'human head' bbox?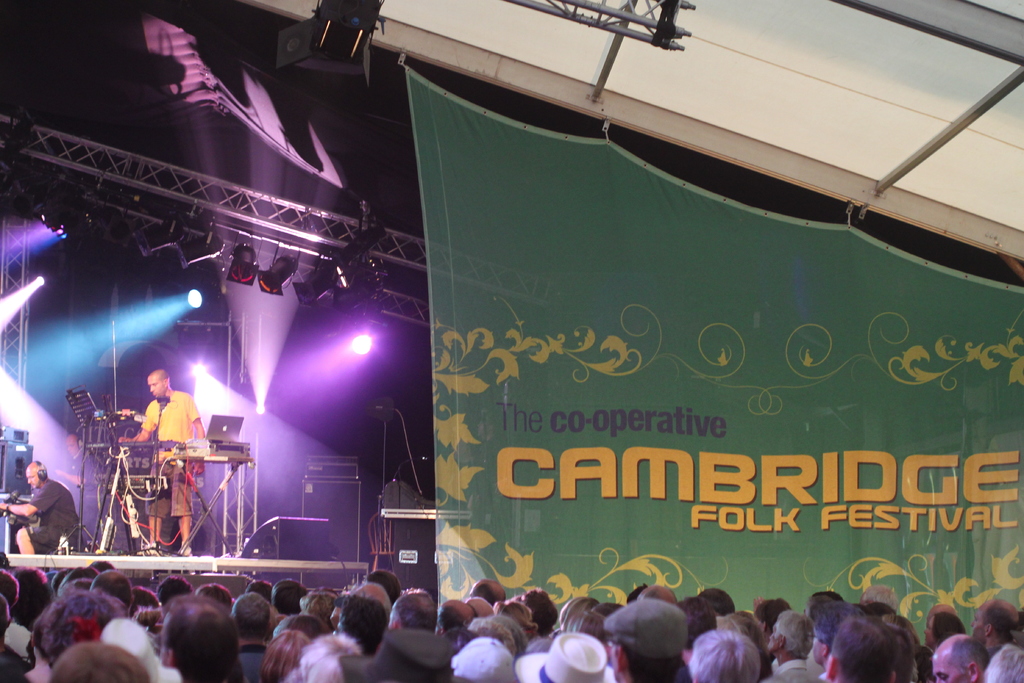
l=767, t=610, r=814, b=656
